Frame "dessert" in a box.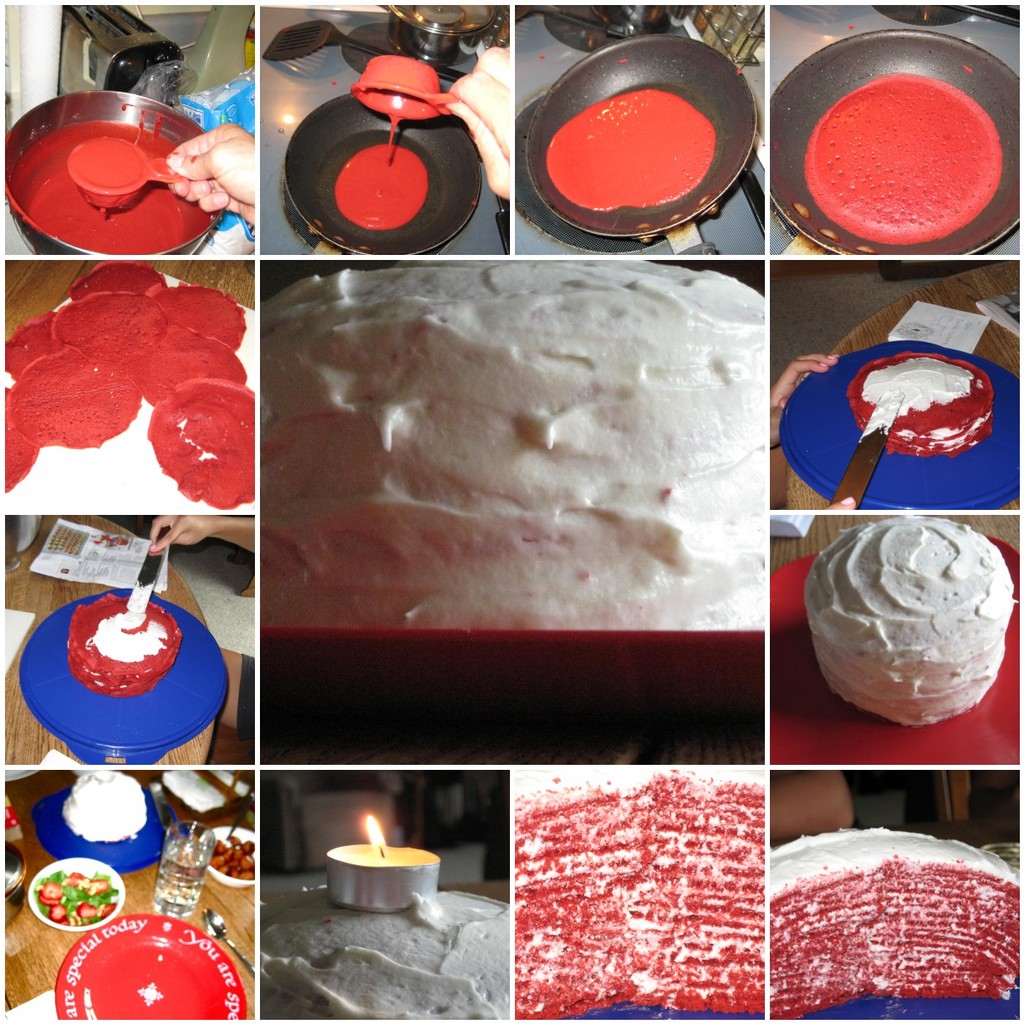
crop(764, 826, 1023, 1020).
